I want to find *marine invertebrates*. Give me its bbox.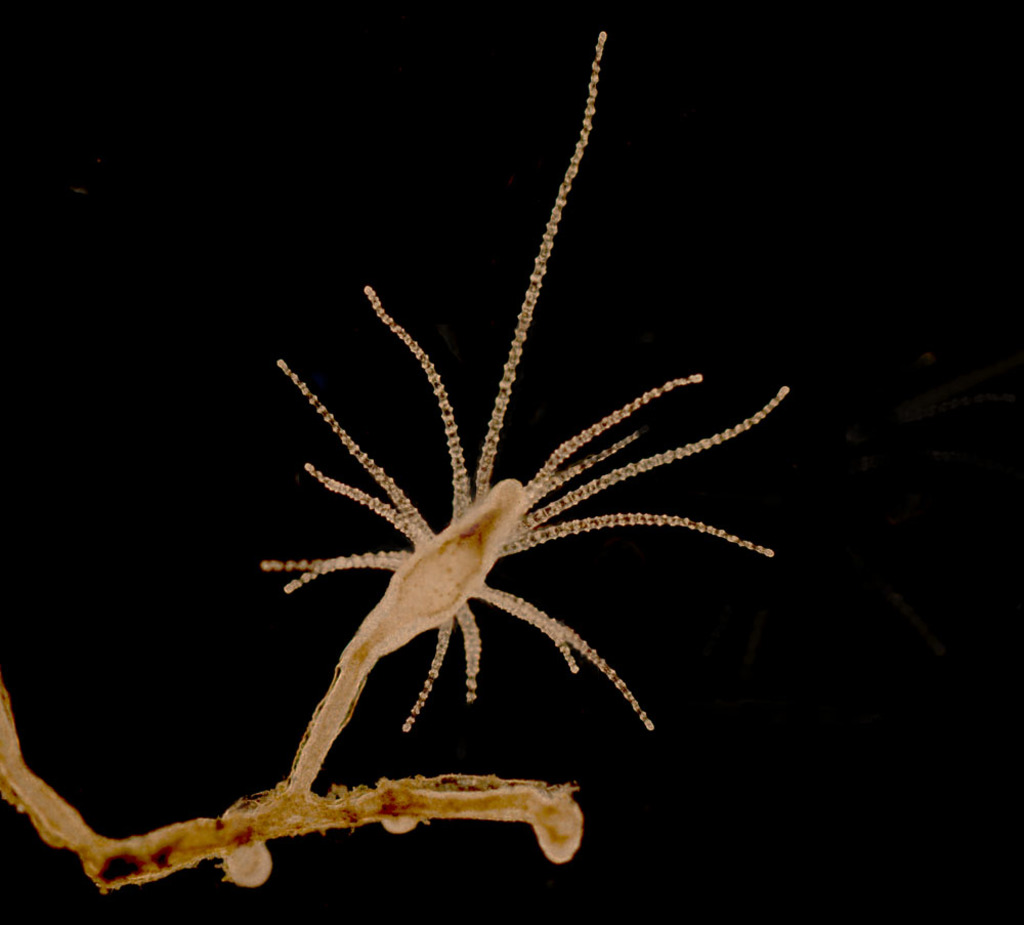
Rect(244, 86, 770, 798).
